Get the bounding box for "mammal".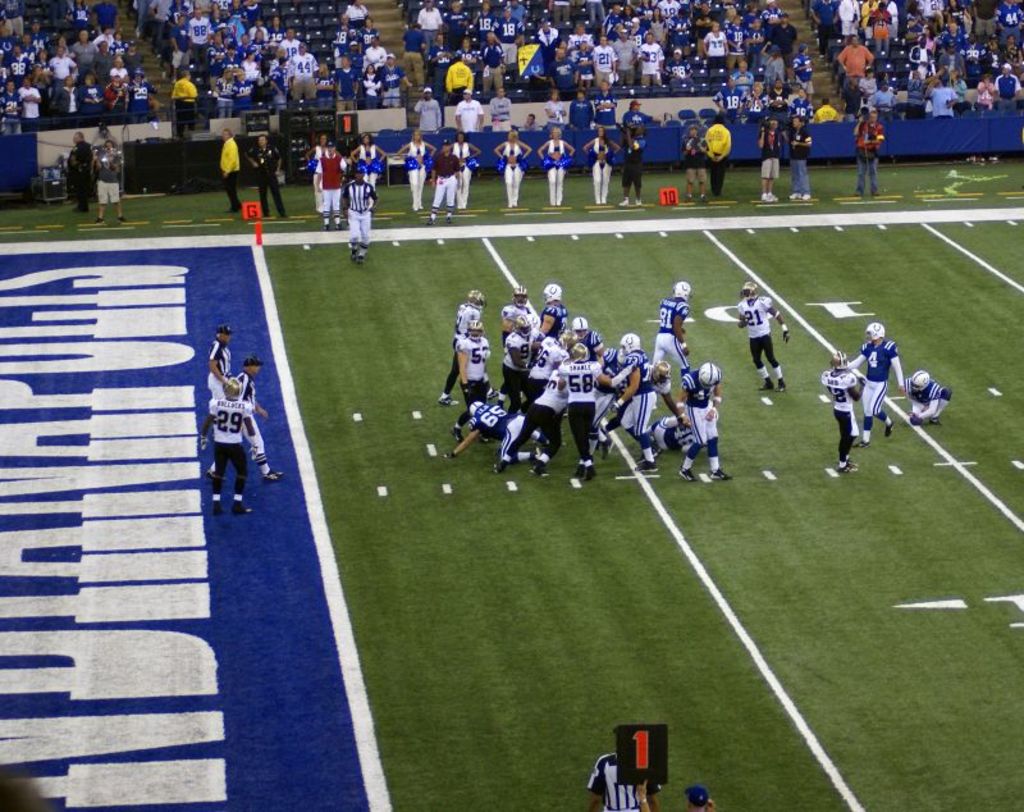
[554, 351, 639, 478].
